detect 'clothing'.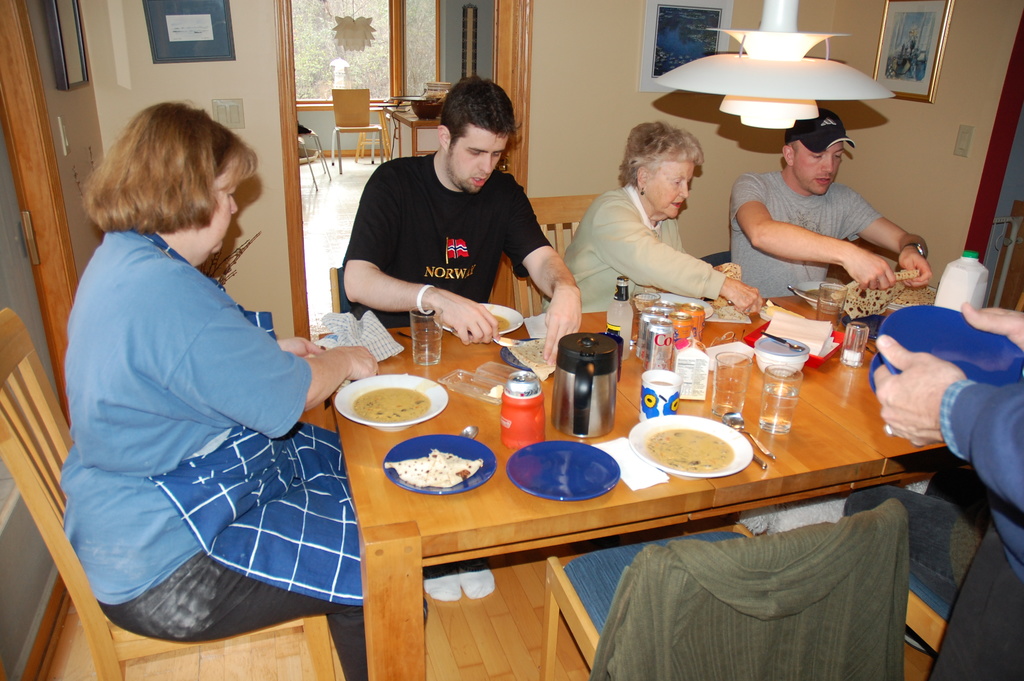
Detected at detection(590, 495, 908, 680).
